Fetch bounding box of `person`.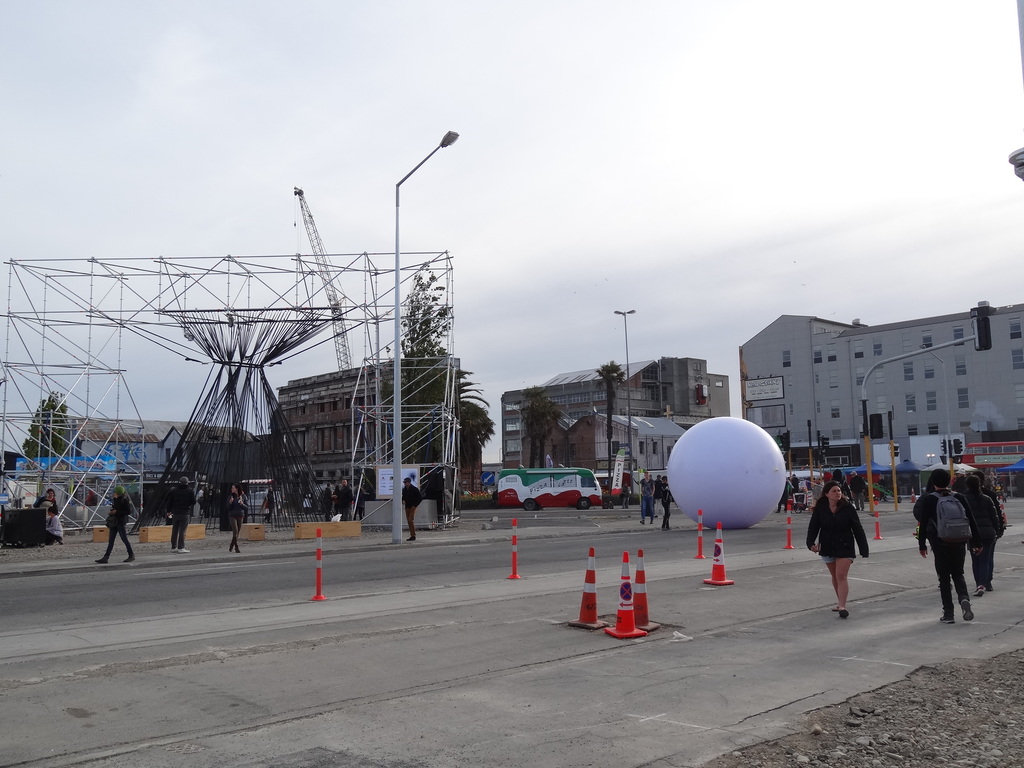
Bbox: l=806, t=477, r=865, b=623.
